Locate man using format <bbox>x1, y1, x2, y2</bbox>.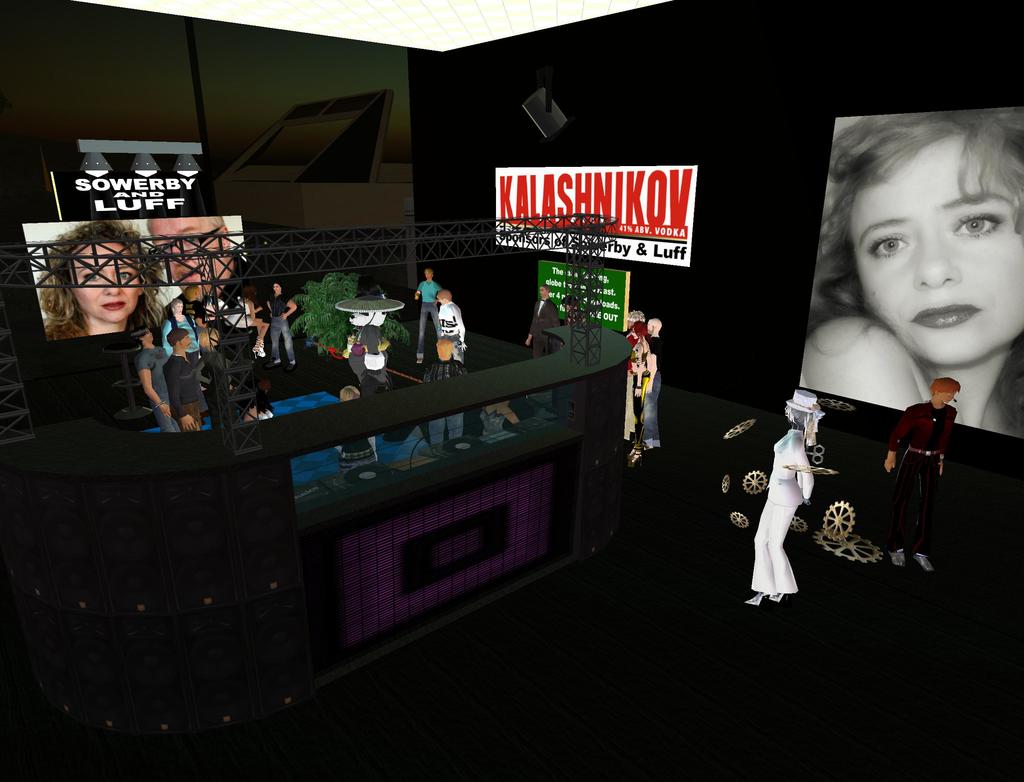
<bbox>421, 337, 466, 436</bbox>.
